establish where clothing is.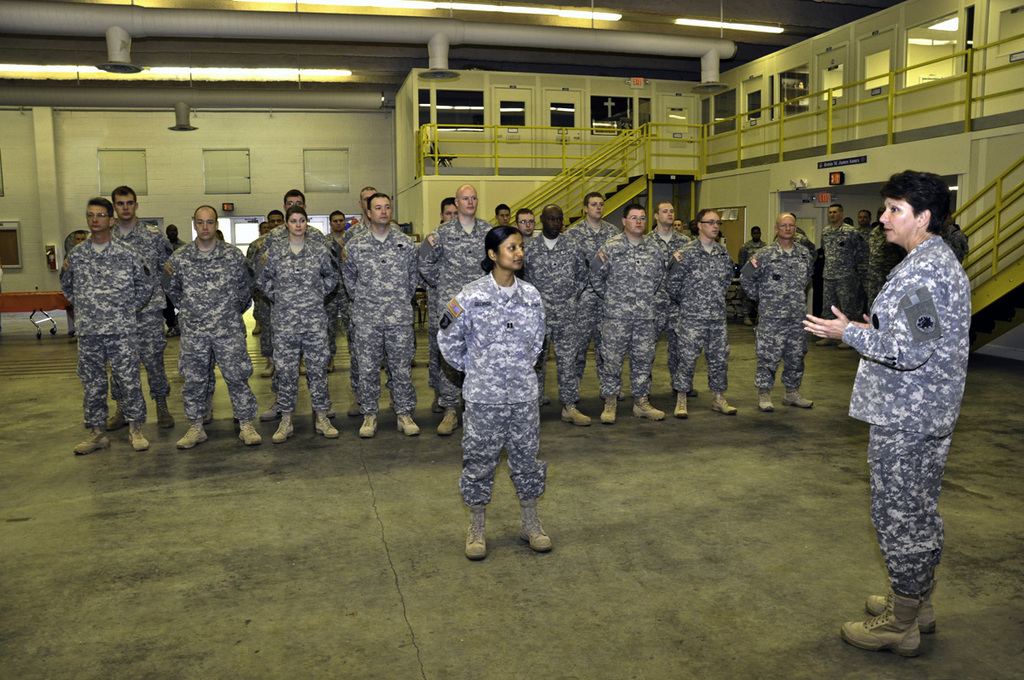
Established at {"x1": 329, "y1": 212, "x2": 416, "y2": 432}.
